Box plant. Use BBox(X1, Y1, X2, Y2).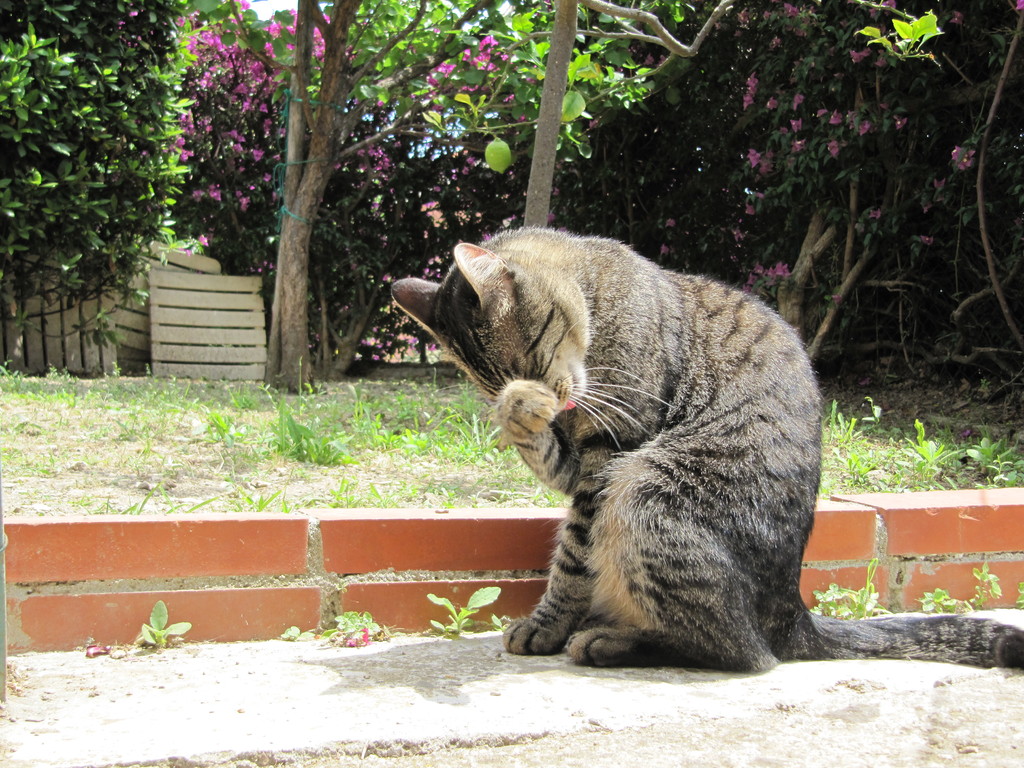
BBox(167, 0, 435, 369).
